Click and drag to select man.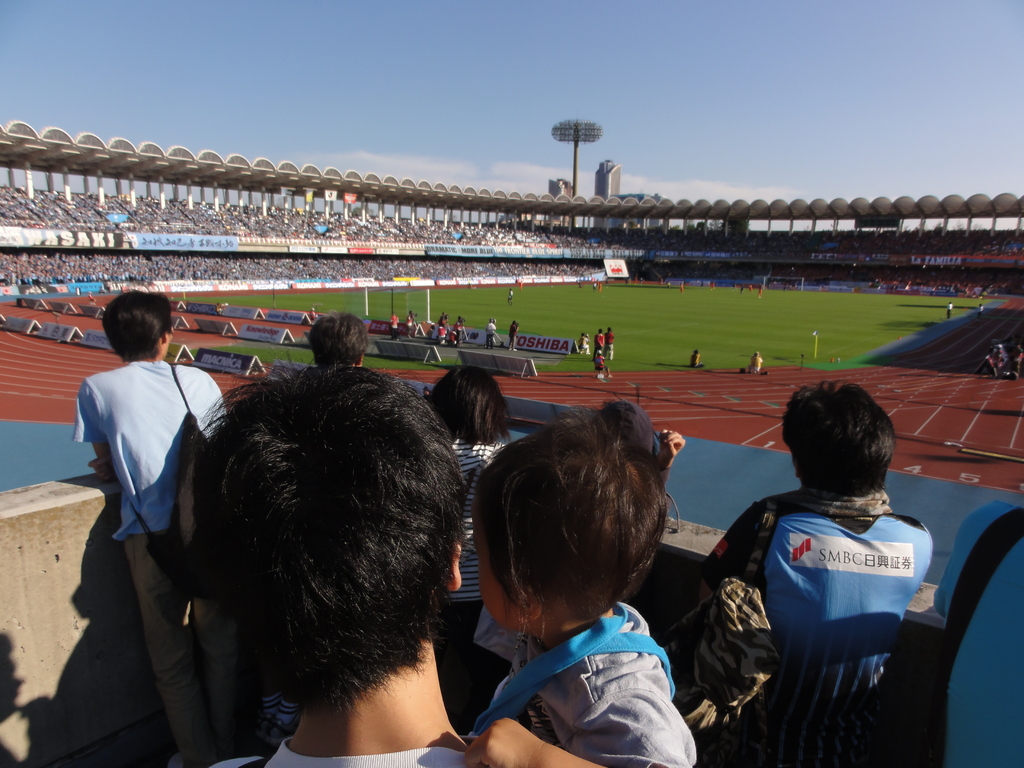
Selection: box=[977, 301, 983, 321].
